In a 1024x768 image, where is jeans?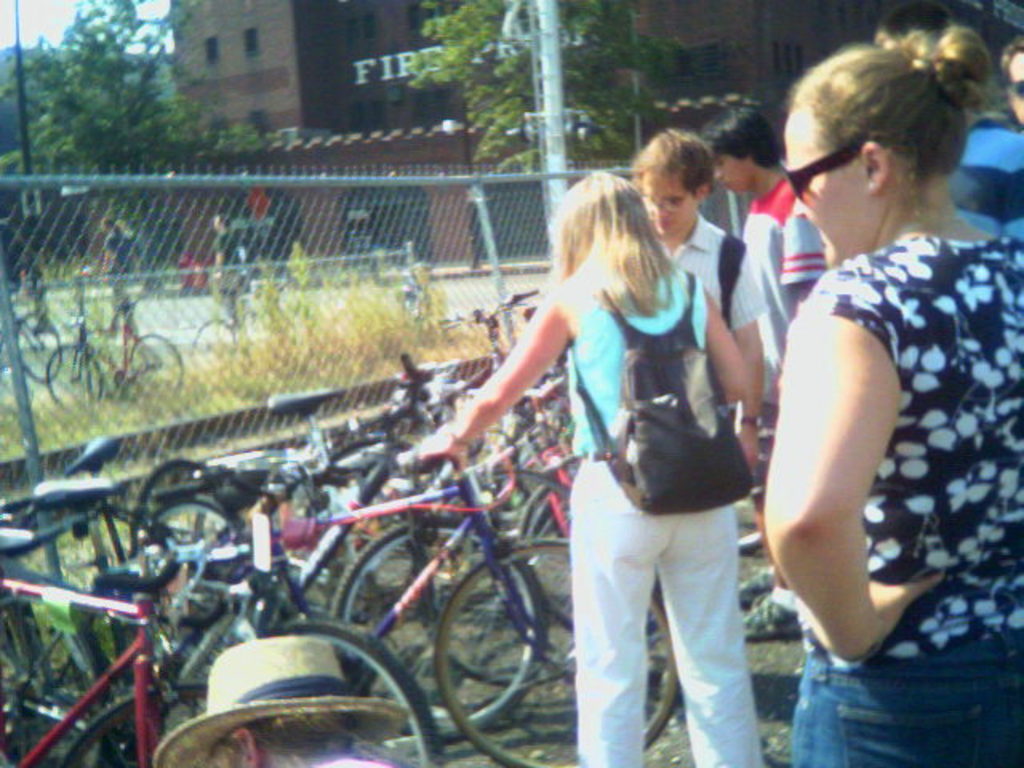
l=770, t=632, r=989, b=767.
